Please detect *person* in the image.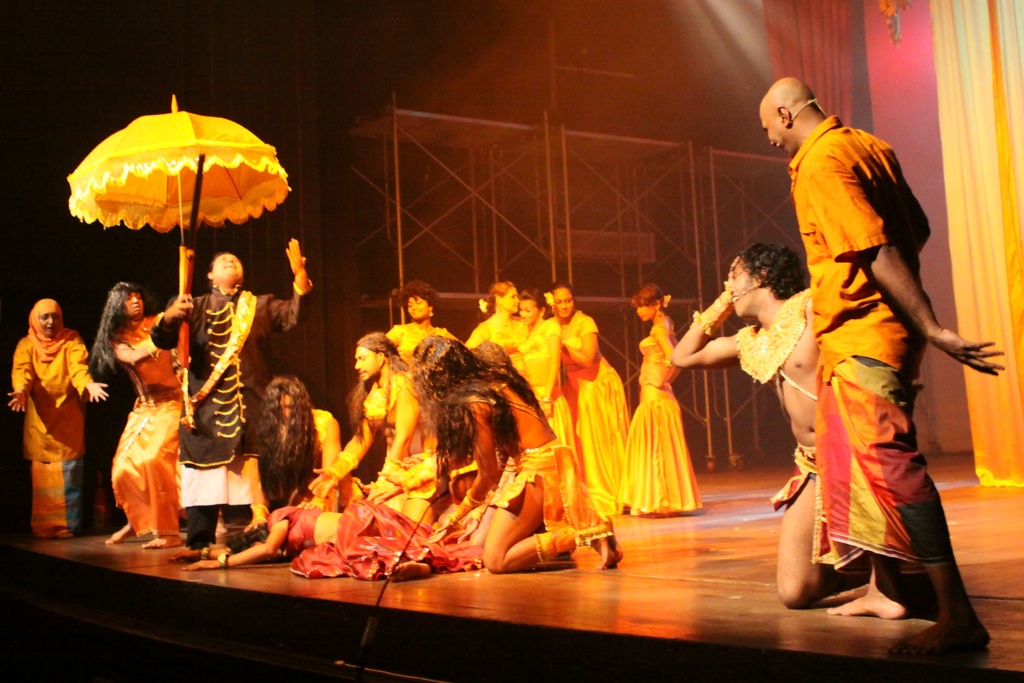
77,269,198,548.
